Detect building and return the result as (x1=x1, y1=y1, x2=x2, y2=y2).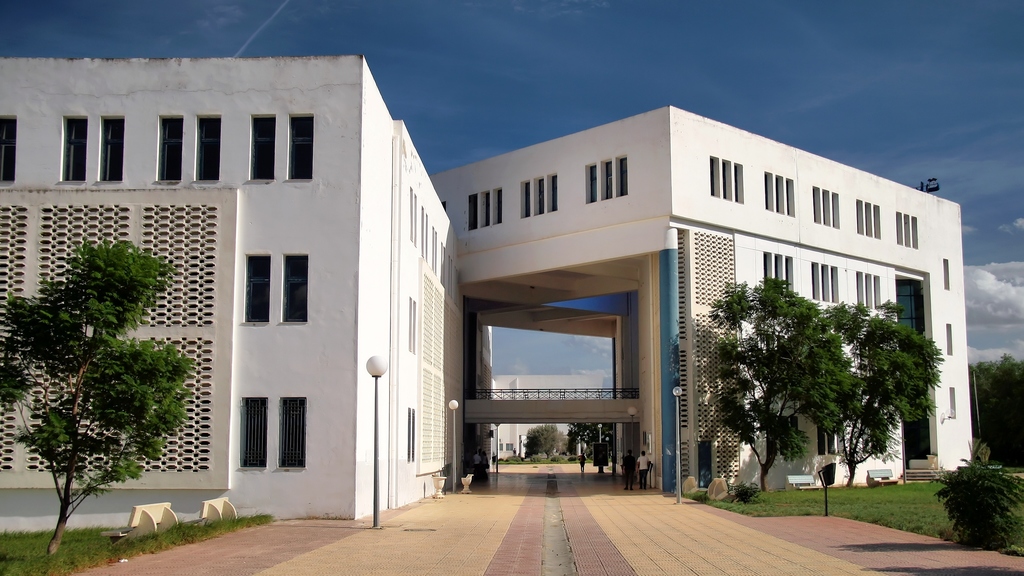
(x1=0, y1=57, x2=972, y2=534).
